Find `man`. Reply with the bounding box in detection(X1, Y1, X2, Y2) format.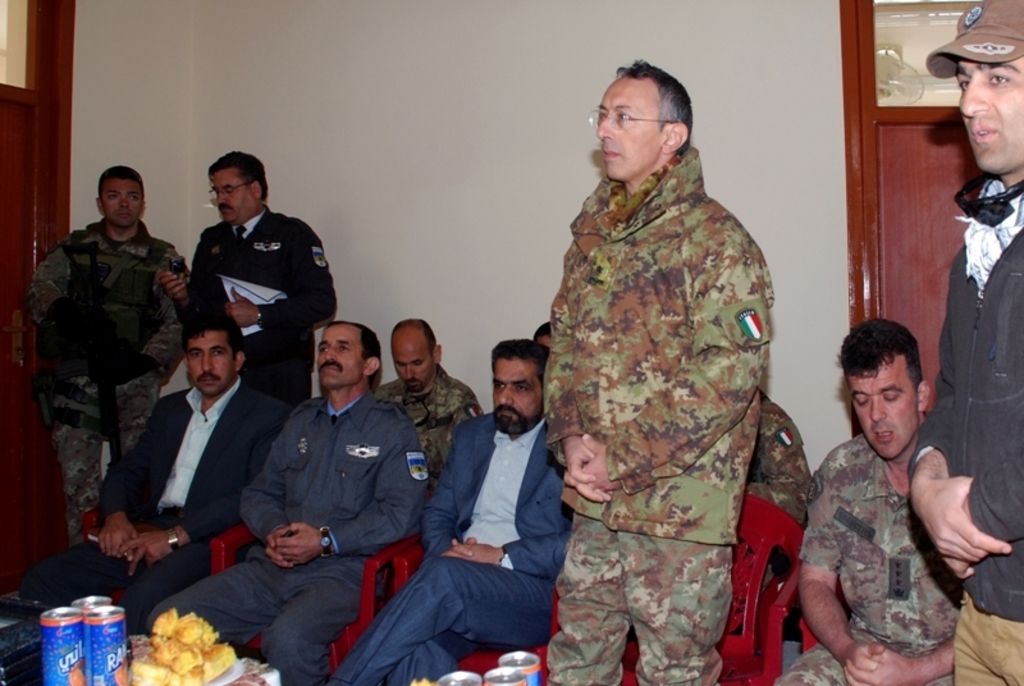
detection(333, 333, 573, 685).
